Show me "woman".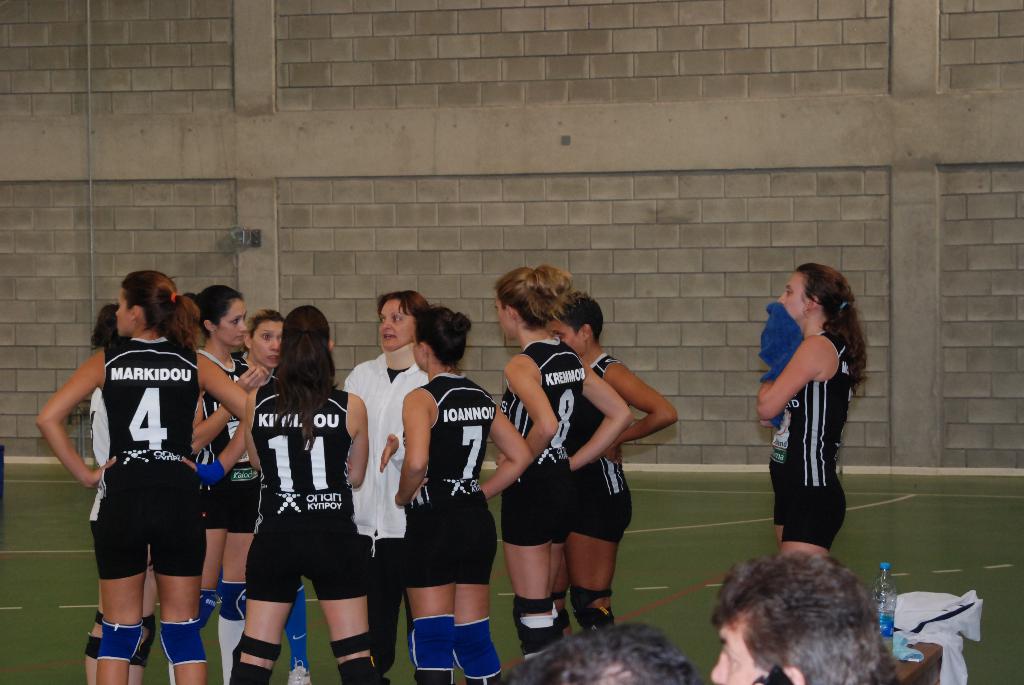
"woman" is here: (564, 292, 676, 633).
